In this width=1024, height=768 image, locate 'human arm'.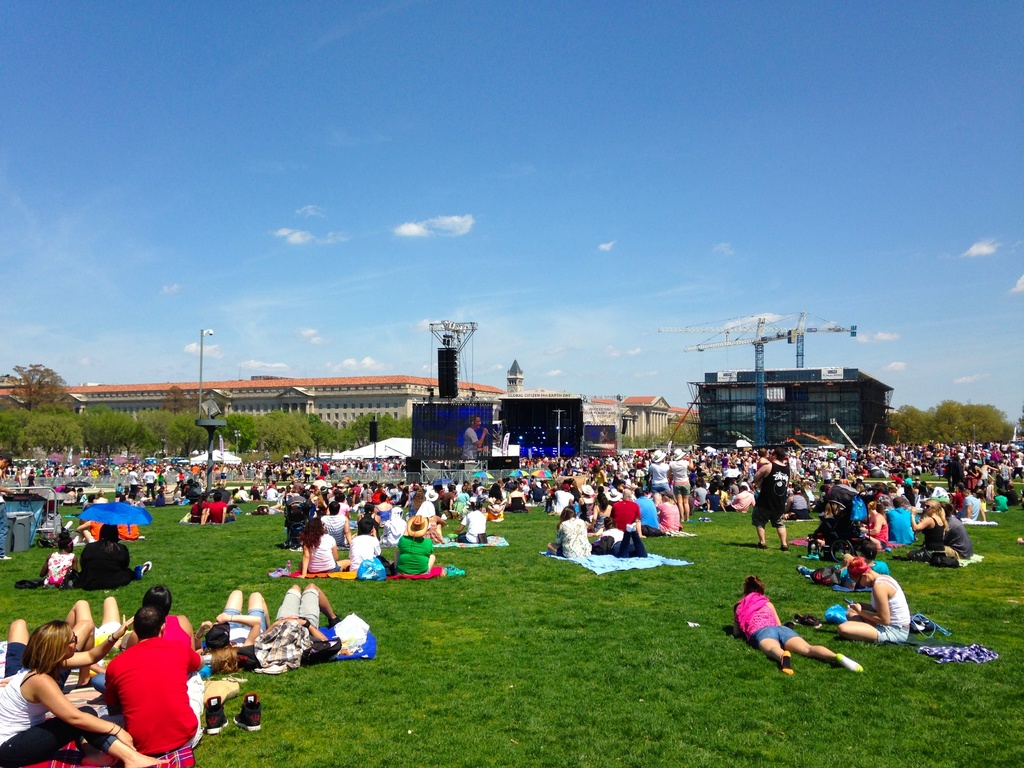
Bounding box: <box>980,502,987,519</box>.
